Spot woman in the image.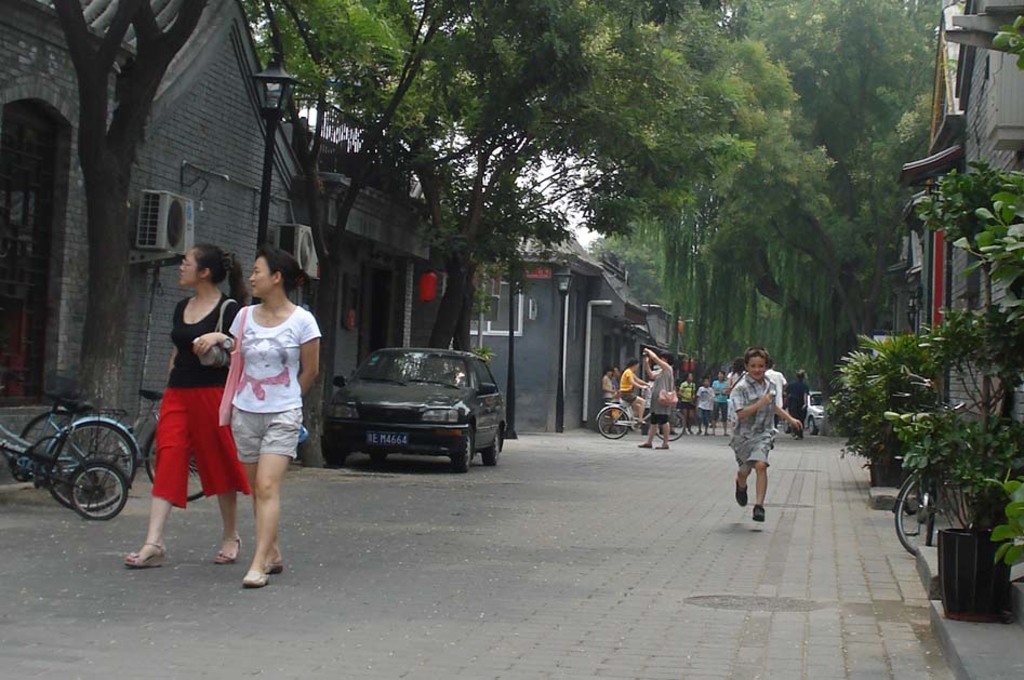
woman found at bbox=[124, 241, 254, 569].
